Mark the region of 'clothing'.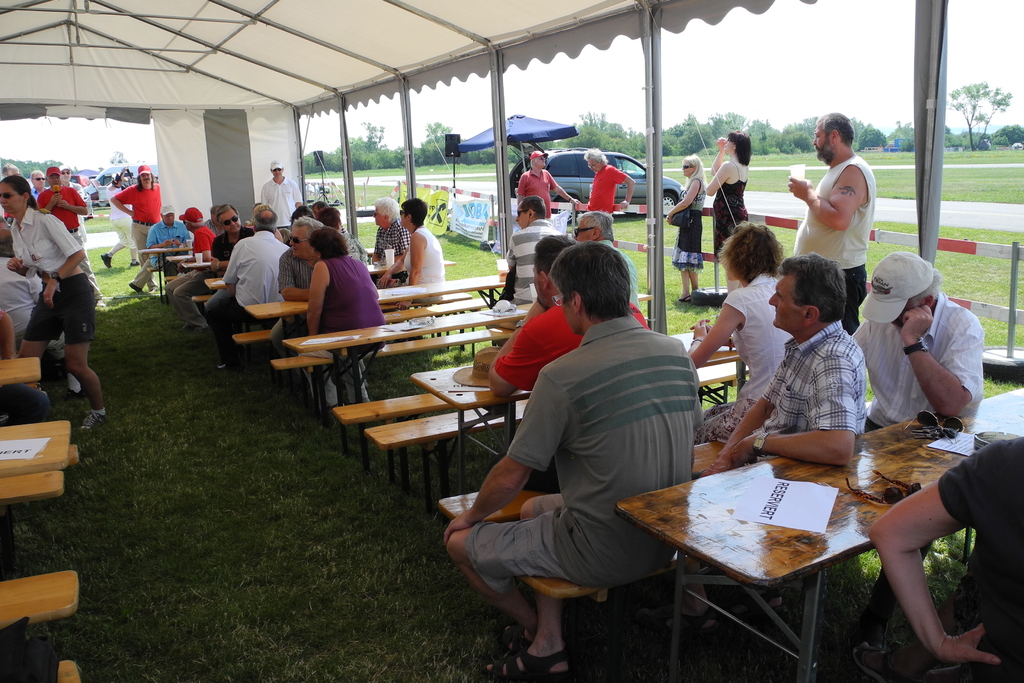
Region: Rect(850, 288, 986, 425).
